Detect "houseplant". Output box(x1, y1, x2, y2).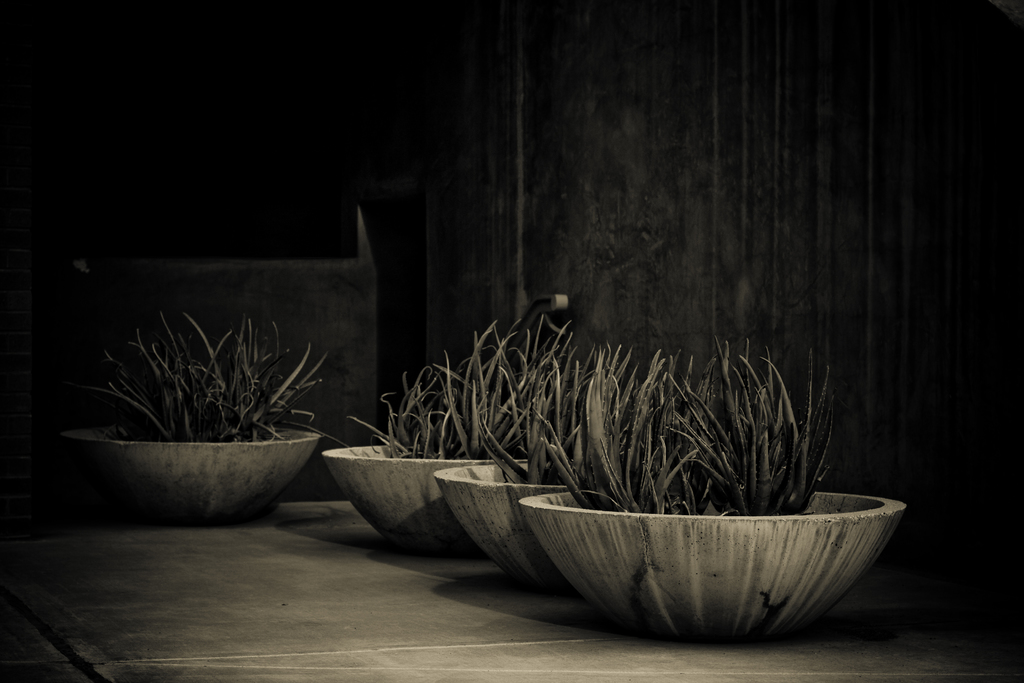
box(321, 319, 591, 542).
